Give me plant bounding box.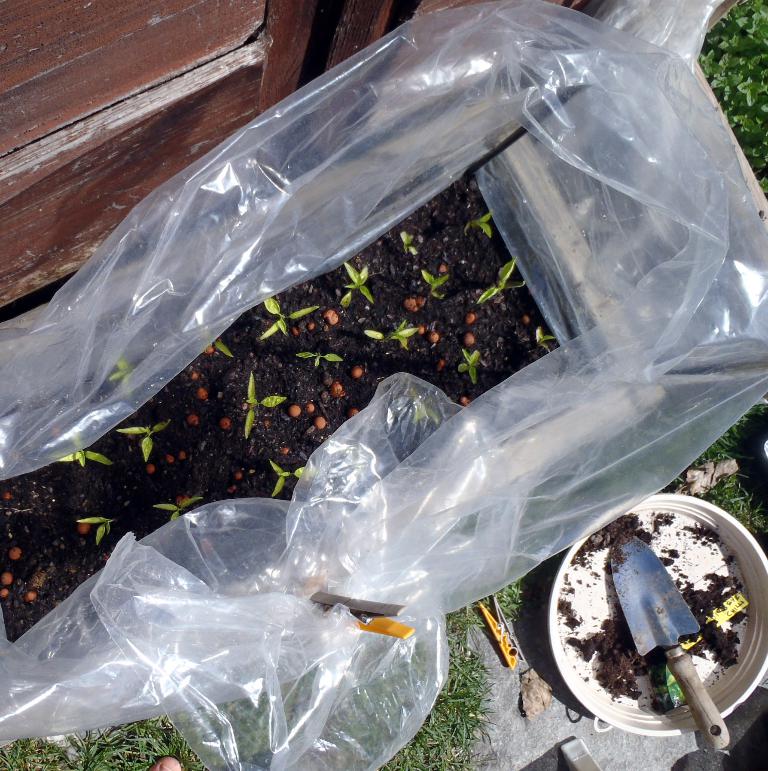
x1=453, y1=348, x2=485, y2=384.
